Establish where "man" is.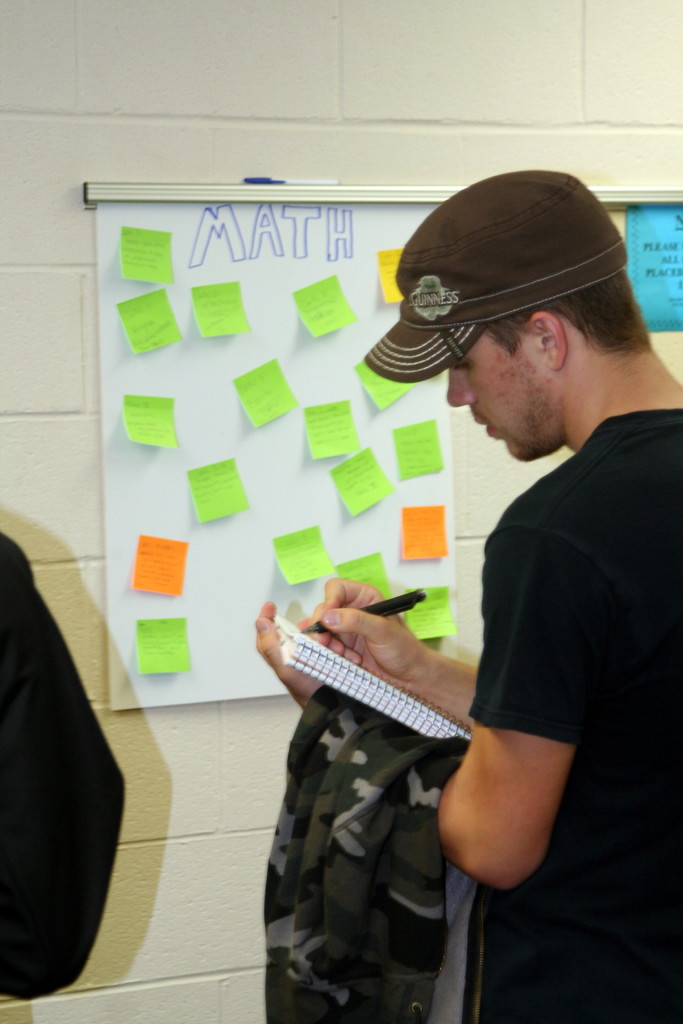
Established at BBox(310, 157, 679, 996).
